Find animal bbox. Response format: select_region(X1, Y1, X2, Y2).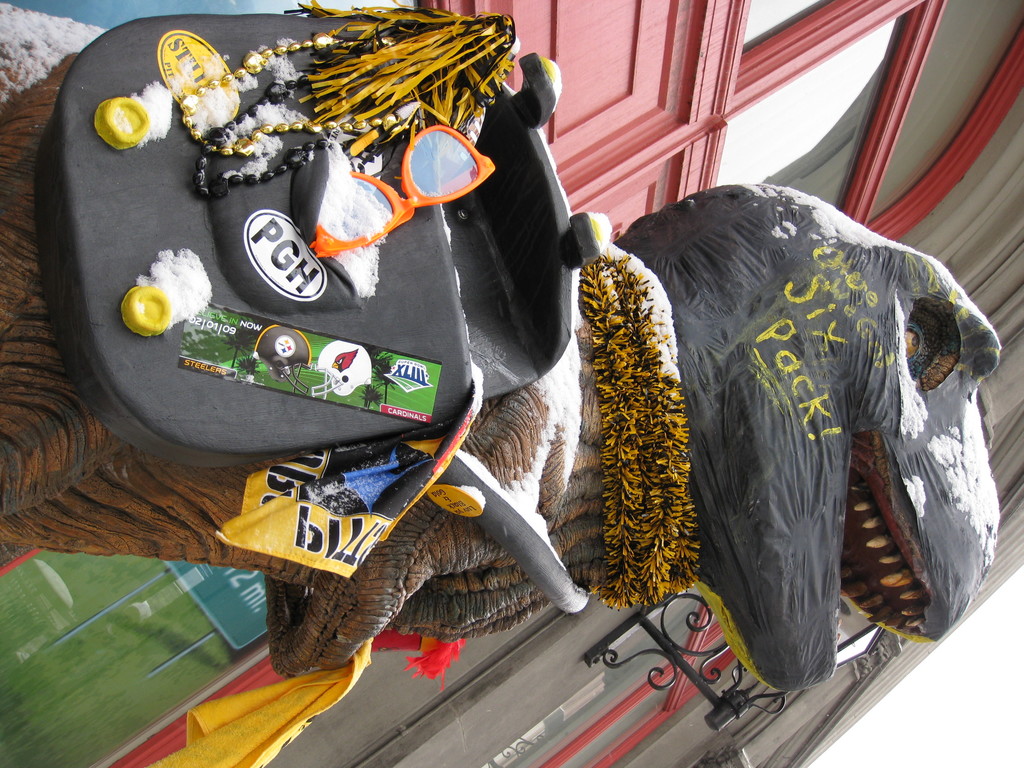
select_region(0, 0, 1001, 691).
